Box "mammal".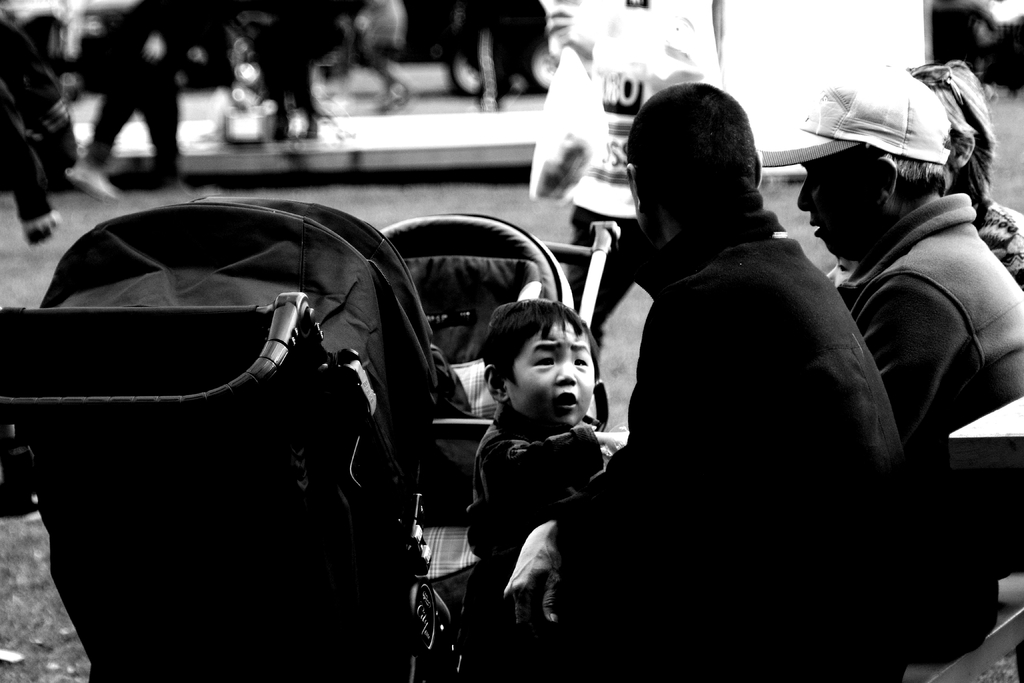
(left=500, top=84, right=908, bottom=682).
